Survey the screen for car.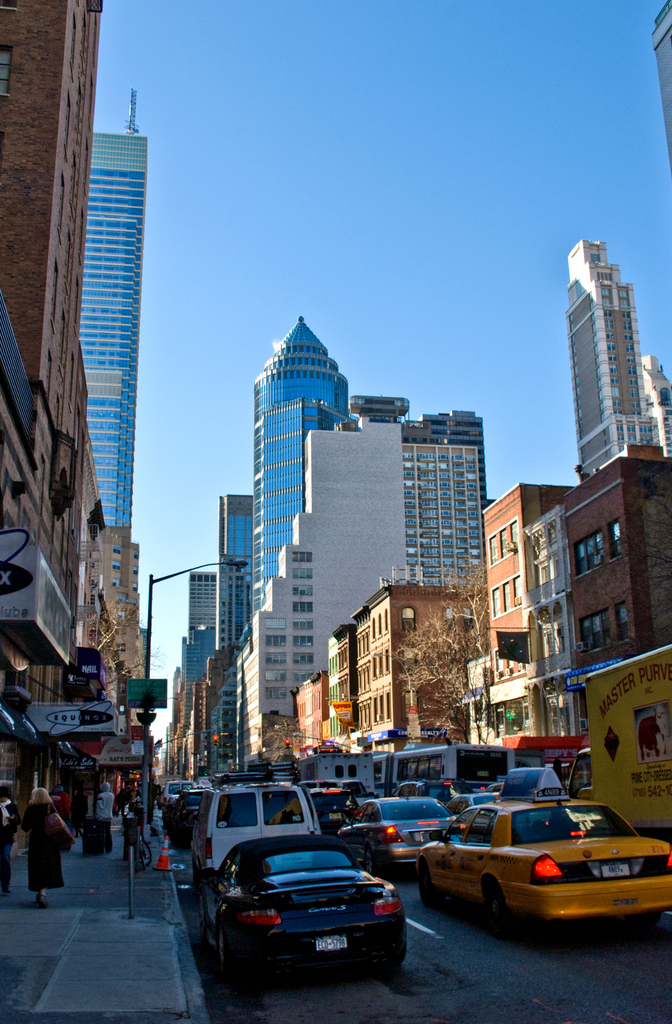
Survey found: l=163, t=788, r=205, b=844.
